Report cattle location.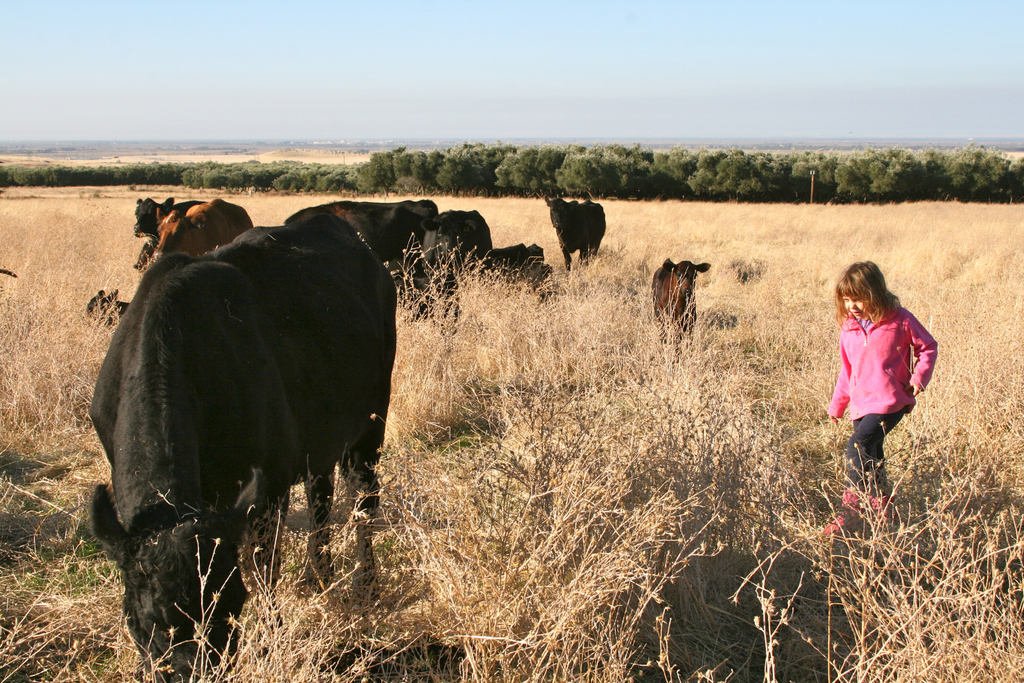
Report: BBox(283, 197, 438, 304).
